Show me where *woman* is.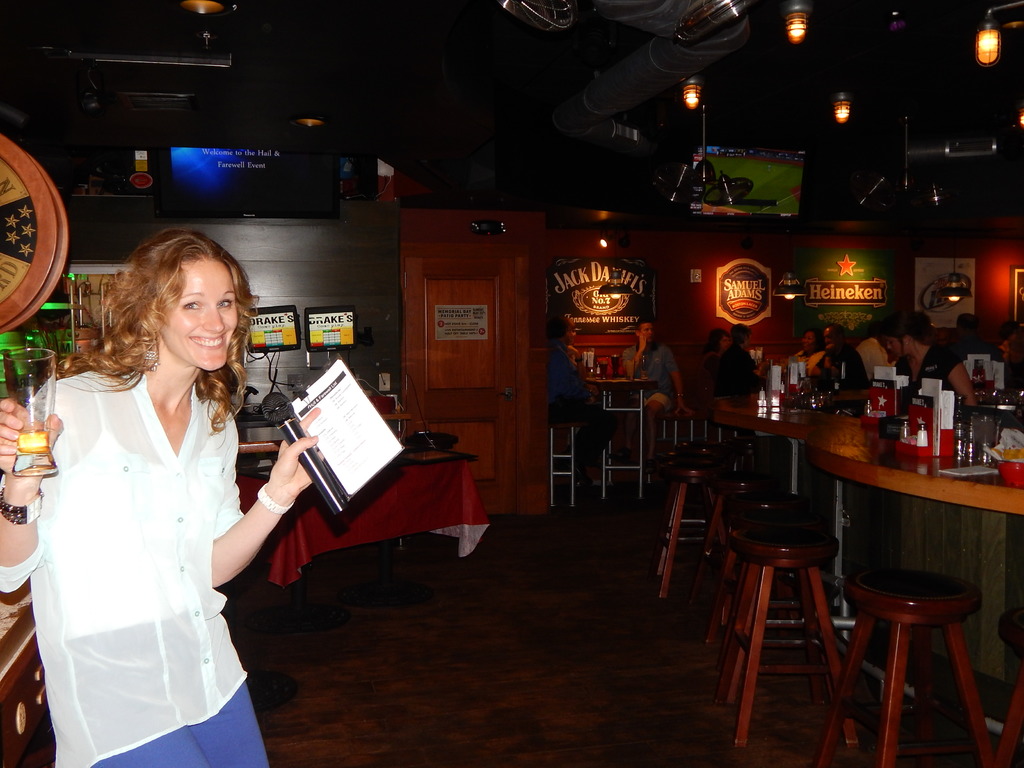
*woman* is at locate(701, 328, 728, 372).
